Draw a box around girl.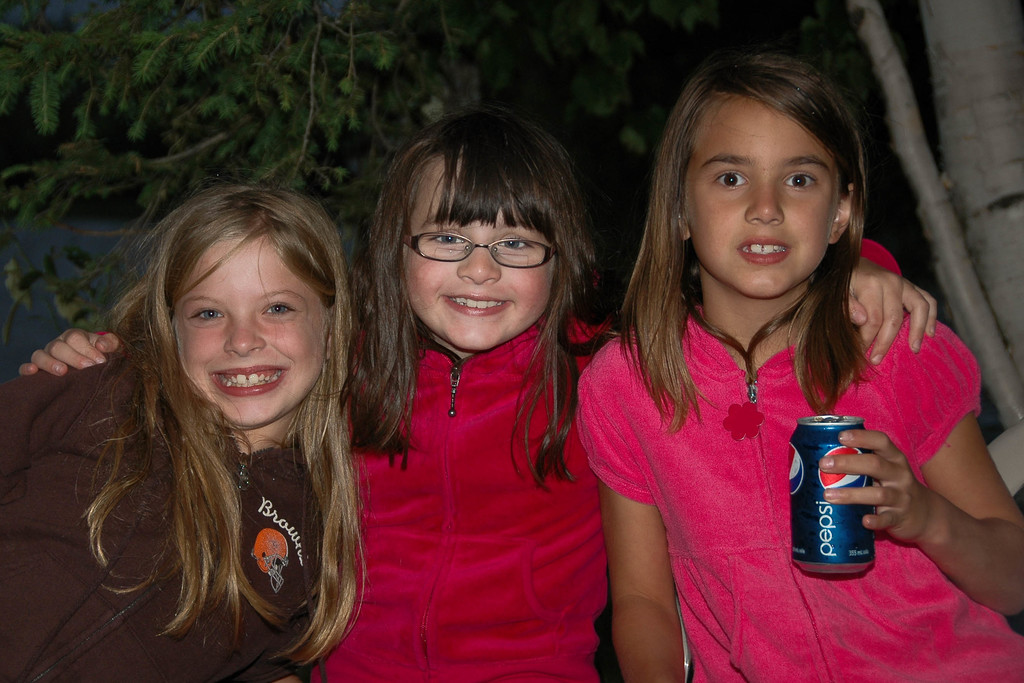
<box>12,106,938,682</box>.
